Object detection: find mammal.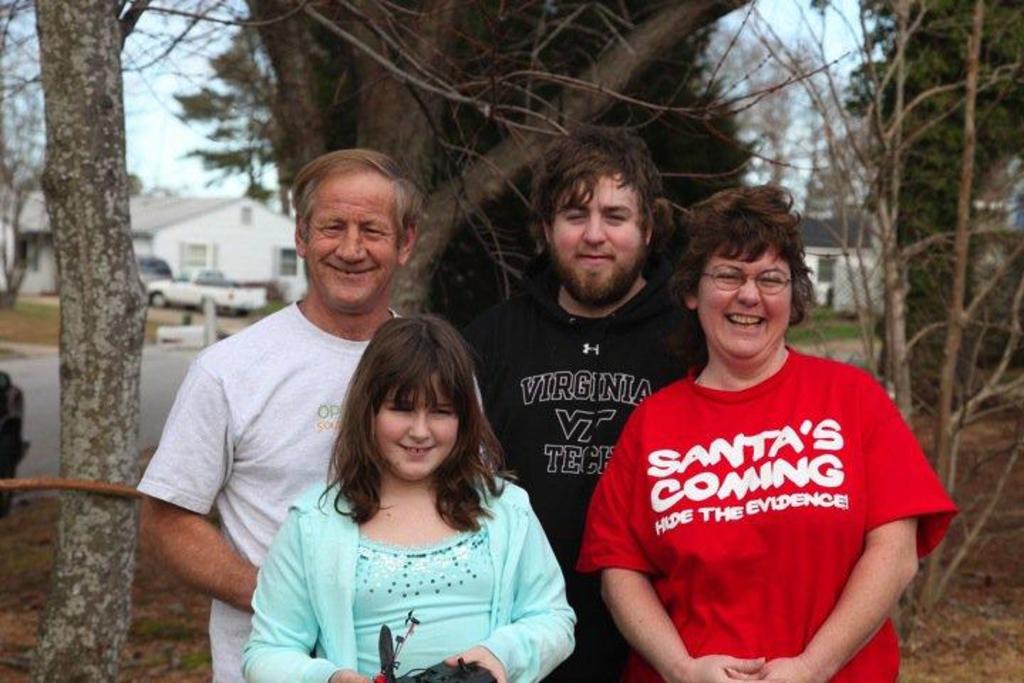
locate(462, 117, 714, 682).
